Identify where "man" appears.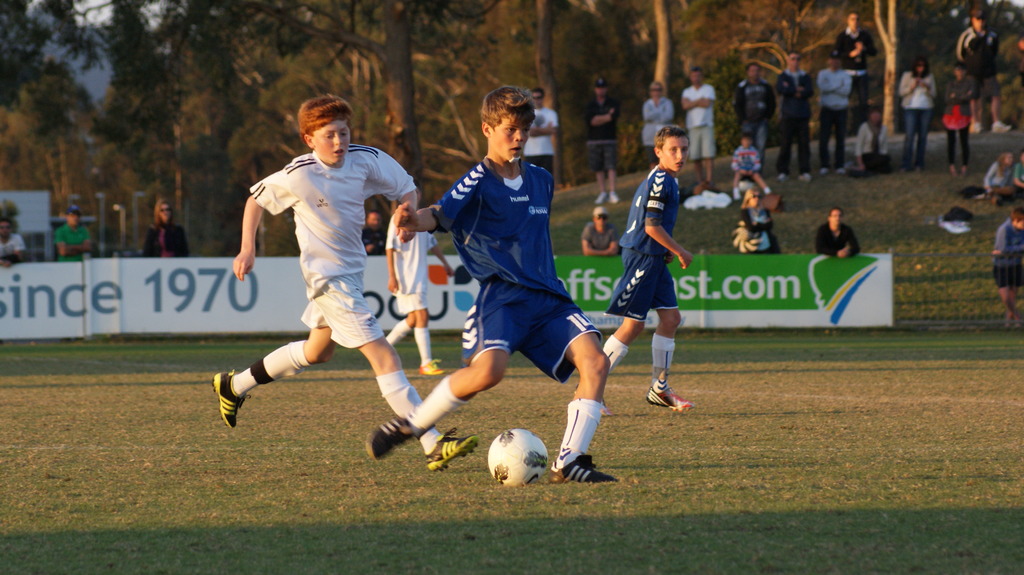
Appears at <box>832,3,874,138</box>.
